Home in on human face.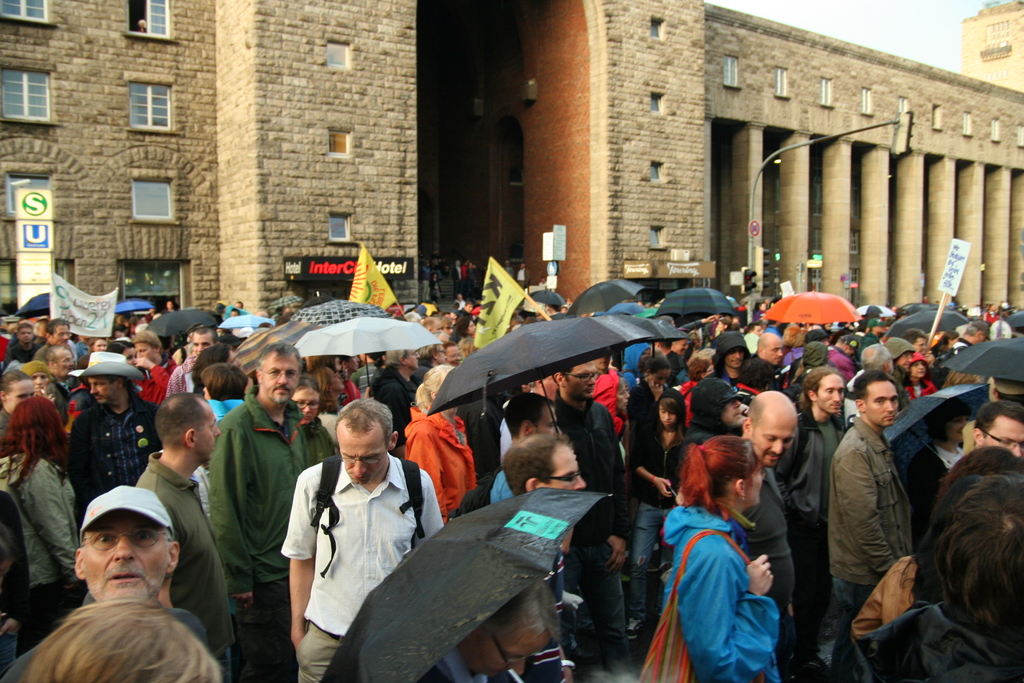
Homed in at 194/412/220/451.
